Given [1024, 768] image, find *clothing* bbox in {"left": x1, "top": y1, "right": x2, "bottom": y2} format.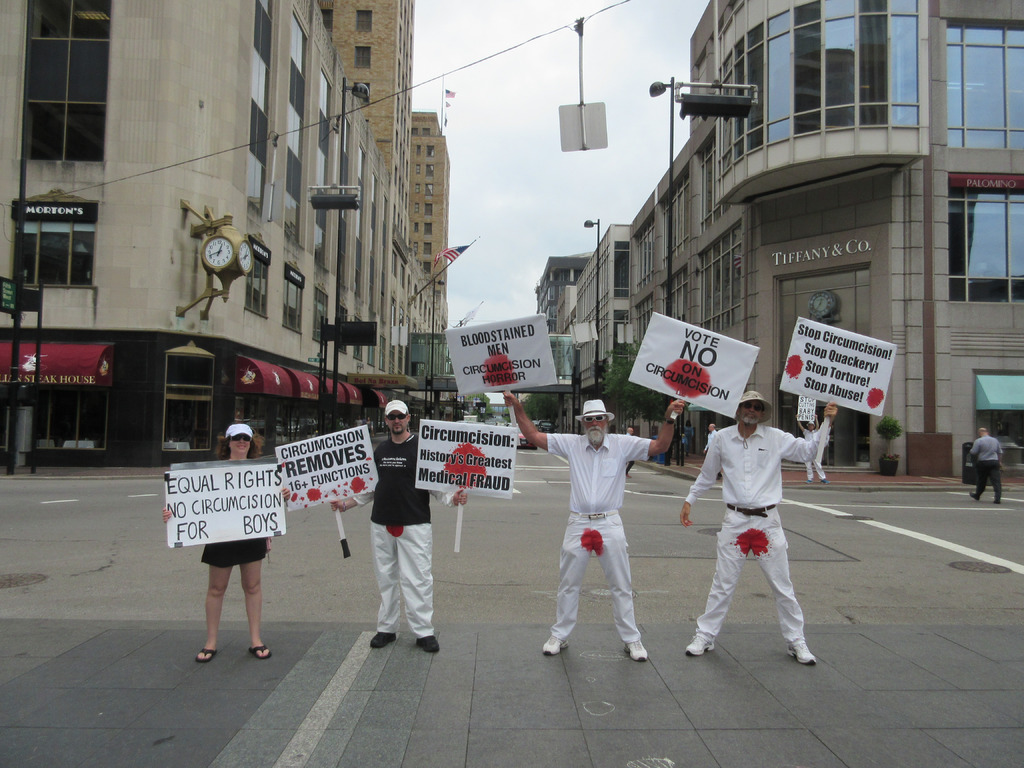
{"left": 548, "top": 436, "right": 656, "bottom": 646}.
